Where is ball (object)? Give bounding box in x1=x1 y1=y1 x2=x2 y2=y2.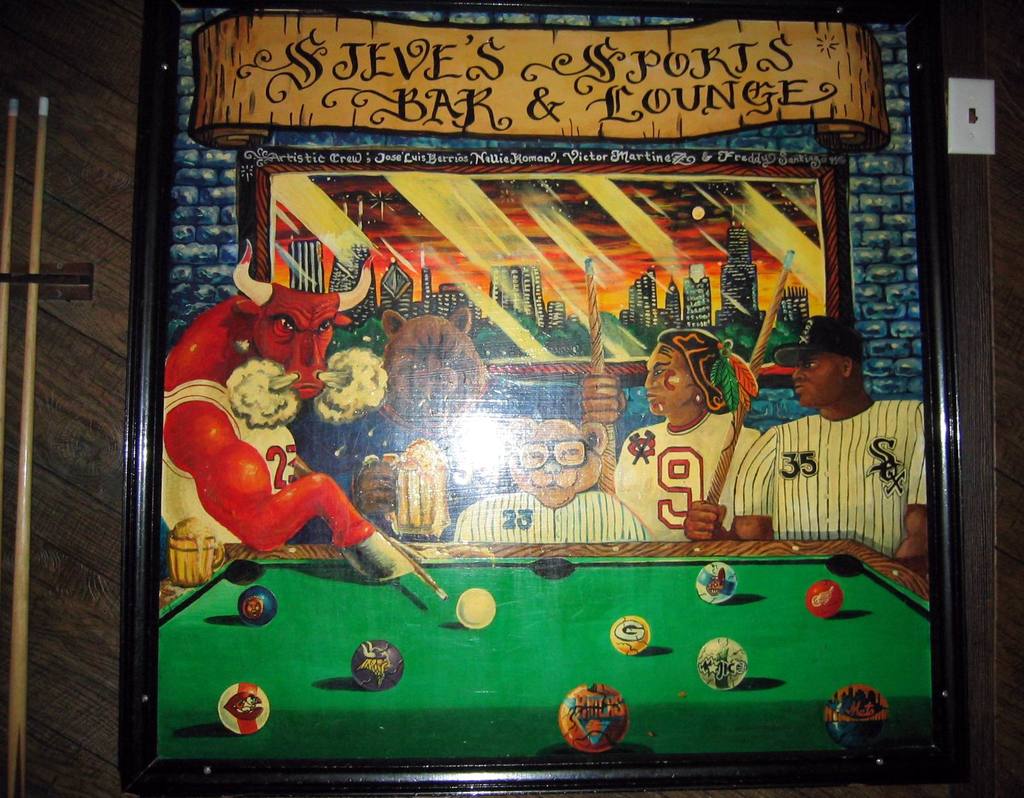
x1=461 y1=586 x2=493 y2=627.
